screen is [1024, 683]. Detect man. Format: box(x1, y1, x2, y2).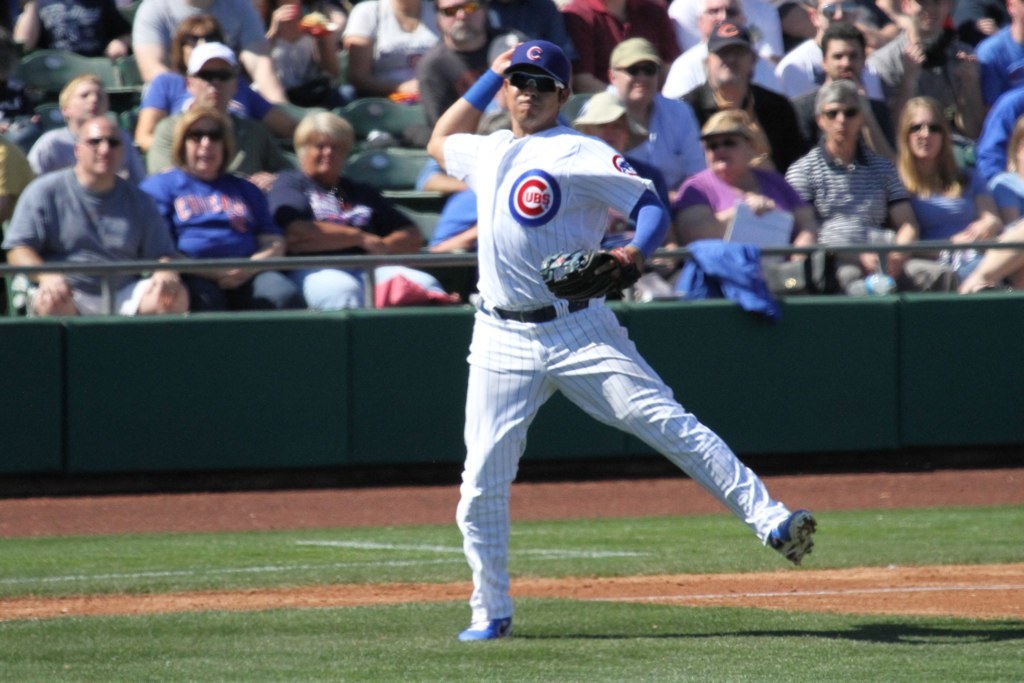
box(791, 22, 895, 159).
